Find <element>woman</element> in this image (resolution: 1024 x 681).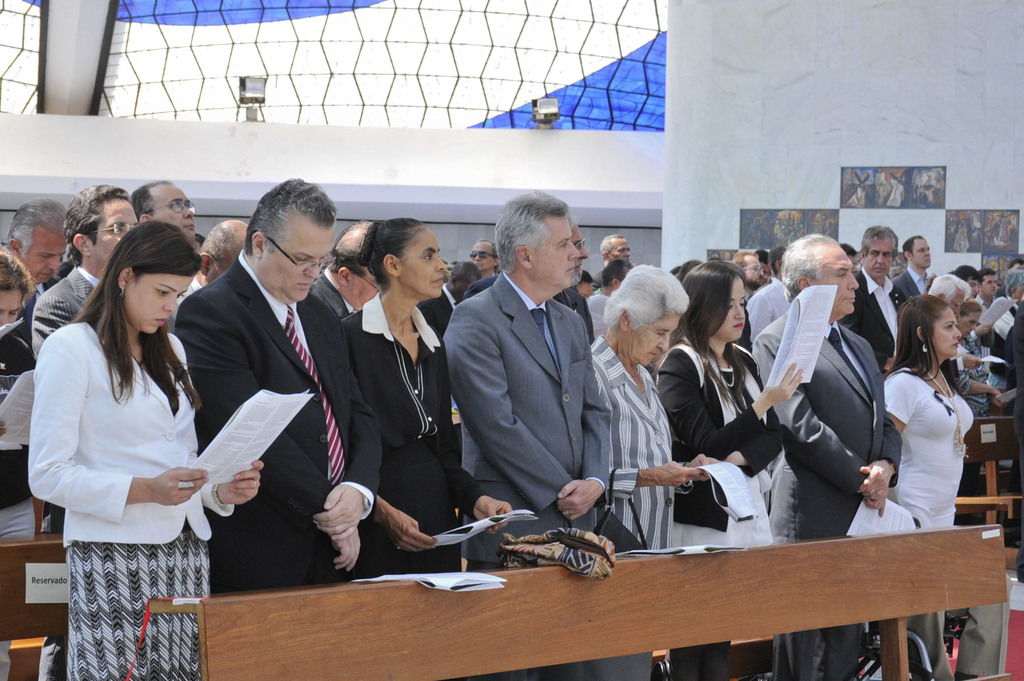
592,264,722,550.
